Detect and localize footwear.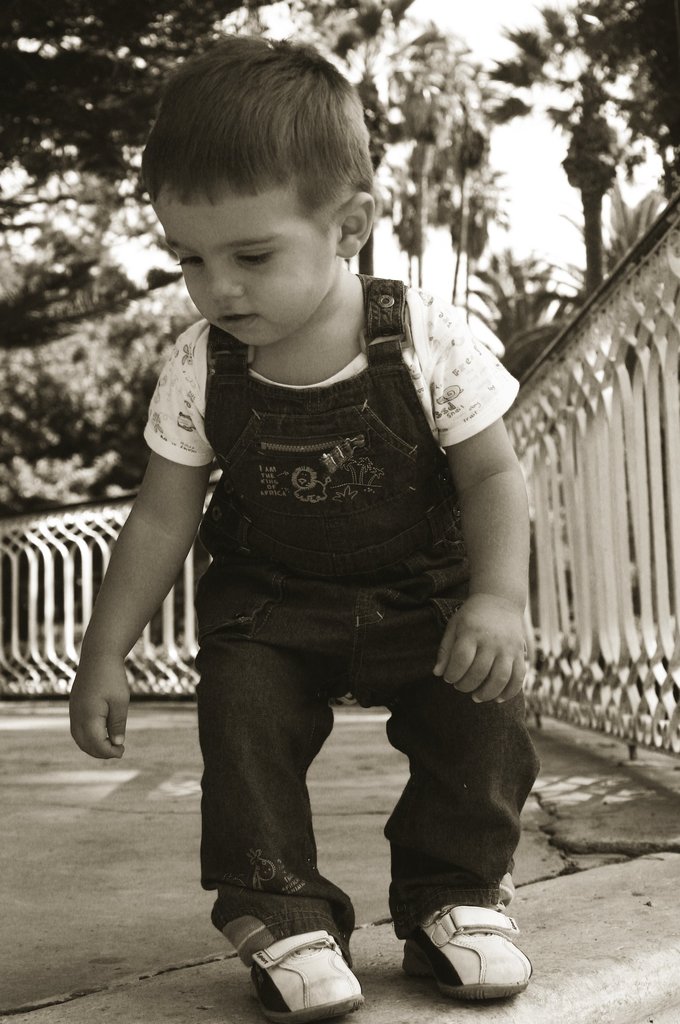
Localized at box=[403, 923, 524, 1006].
